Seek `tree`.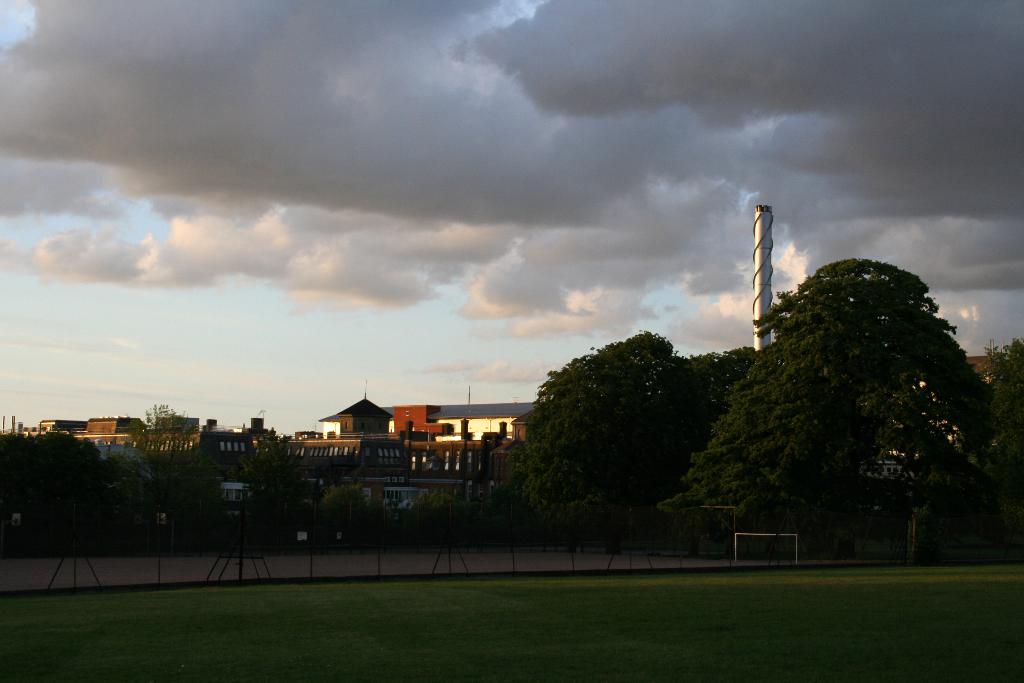
481, 331, 764, 543.
